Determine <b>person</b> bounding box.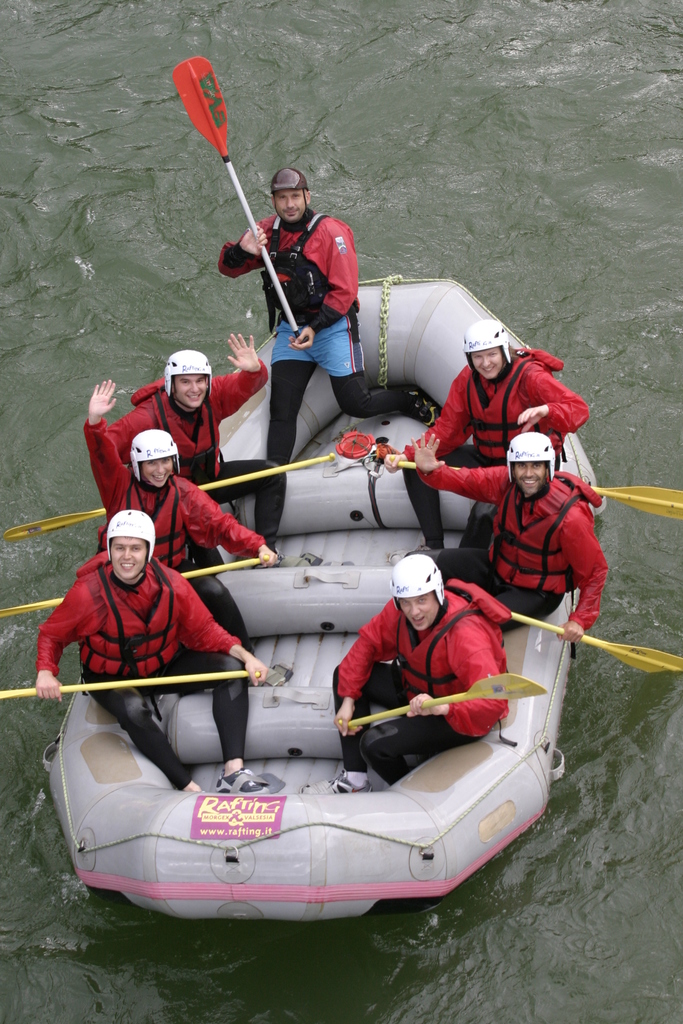
Determined: 211/166/440/479.
